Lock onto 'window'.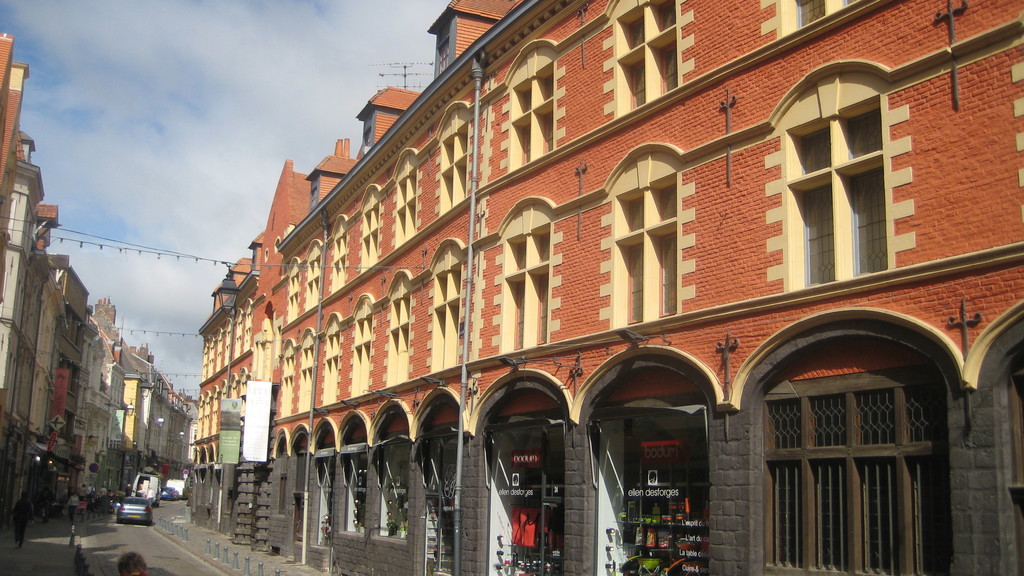
Locked: 308/418/337/549.
